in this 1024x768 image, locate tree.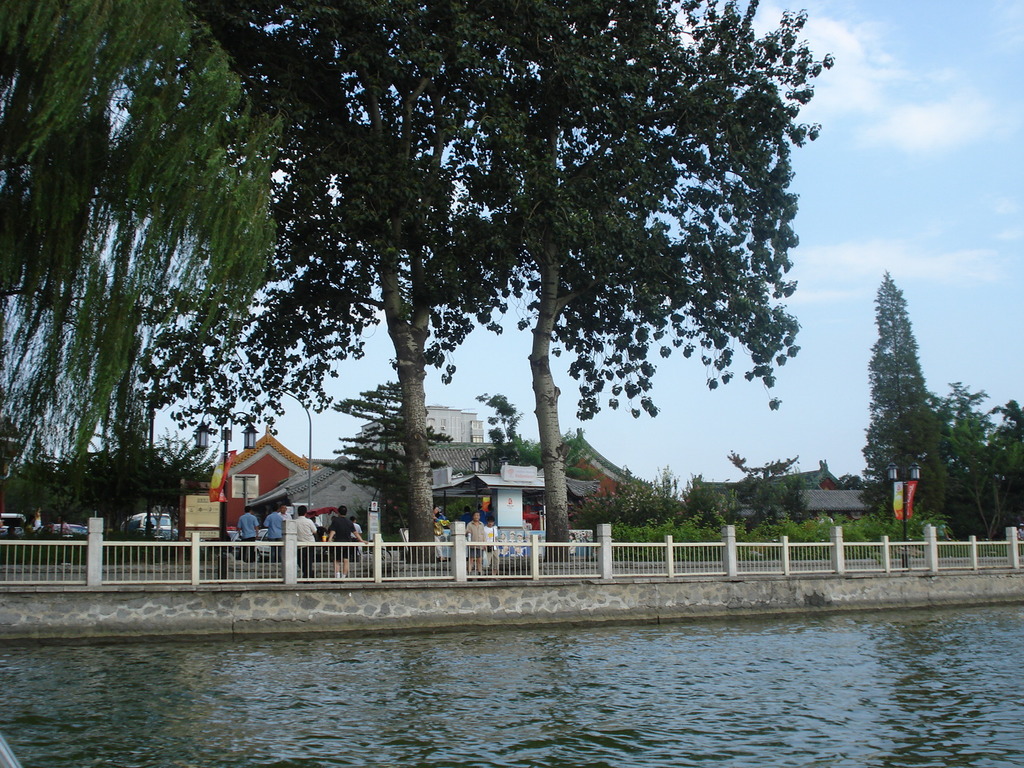
Bounding box: 858:266:932:573.
